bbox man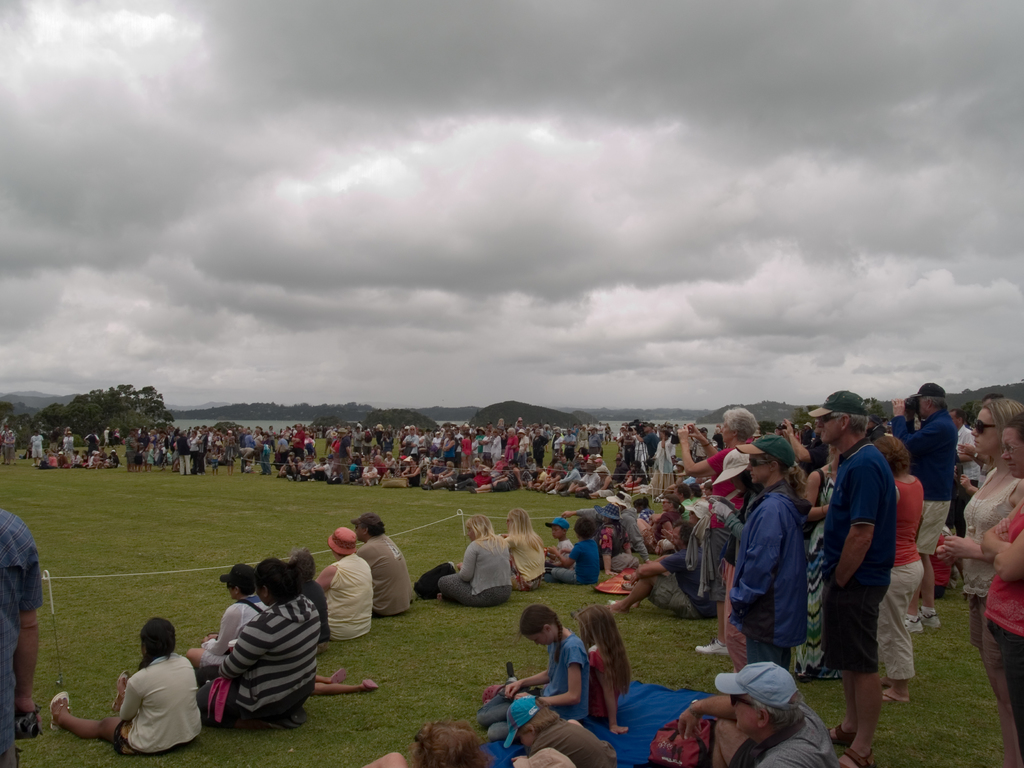
select_region(176, 429, 195, 479)
